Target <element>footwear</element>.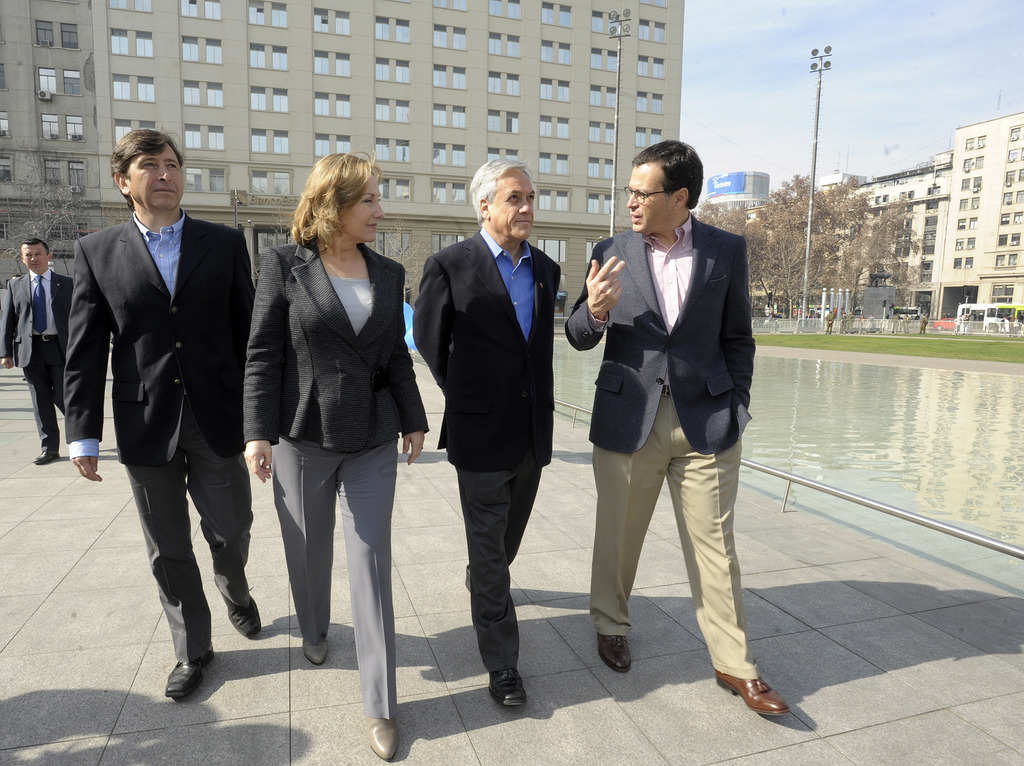
Target region: x1=488 y1=665 x2=527 y2=706.
